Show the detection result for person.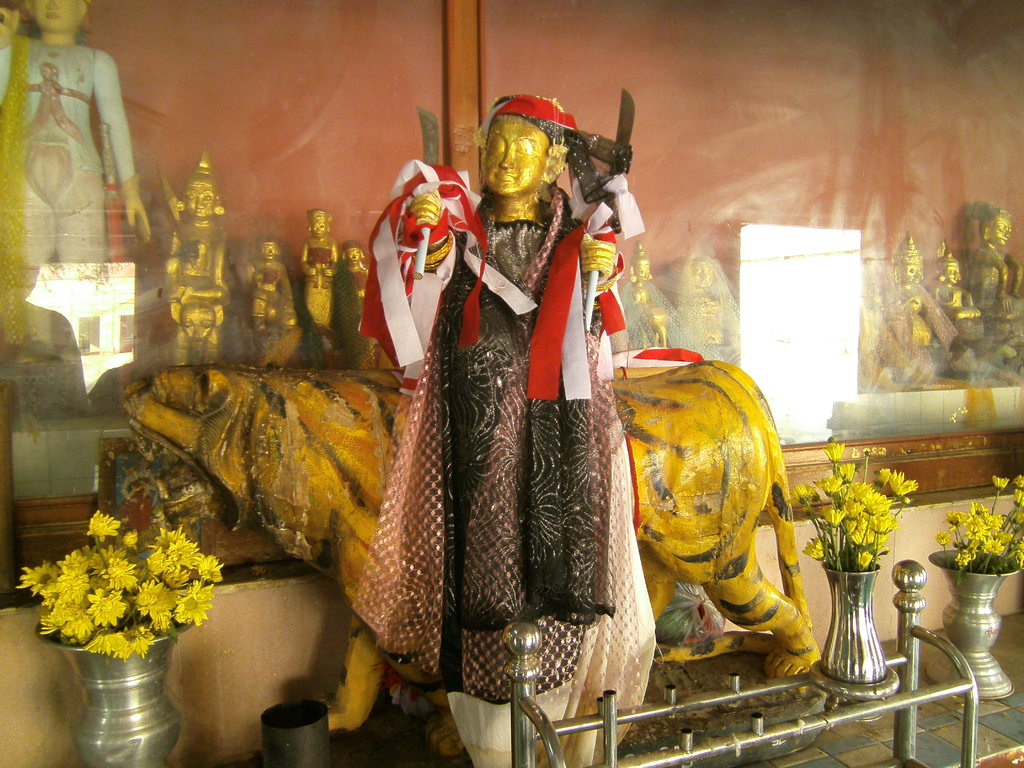
Rect(929, 246, 977, 331).
